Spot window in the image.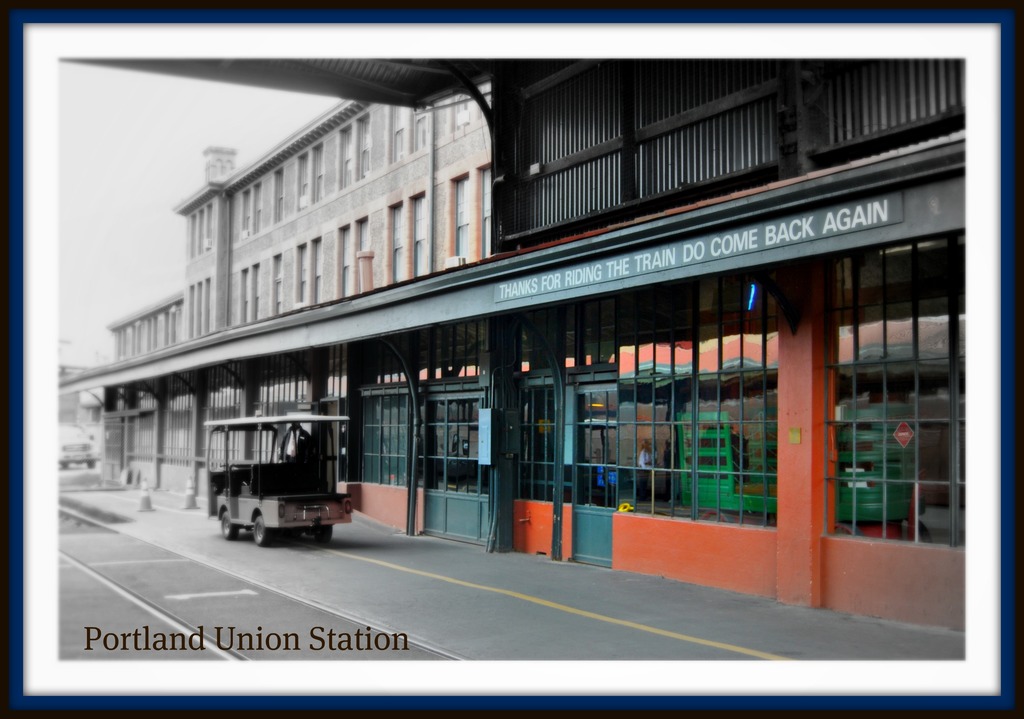
window found at (x1=335, y1=220, x2=351, y2=299).
